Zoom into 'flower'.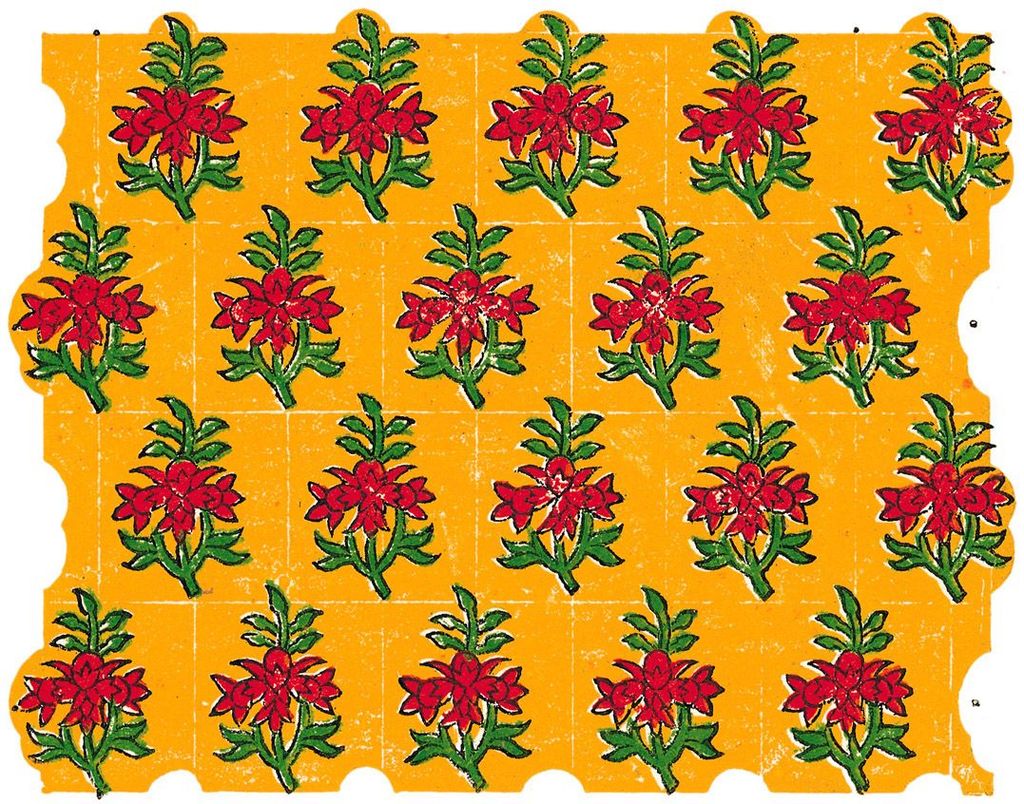
Zoom target: {"left": 582, "top": 267, "right": 722, "bottom": 356}.
